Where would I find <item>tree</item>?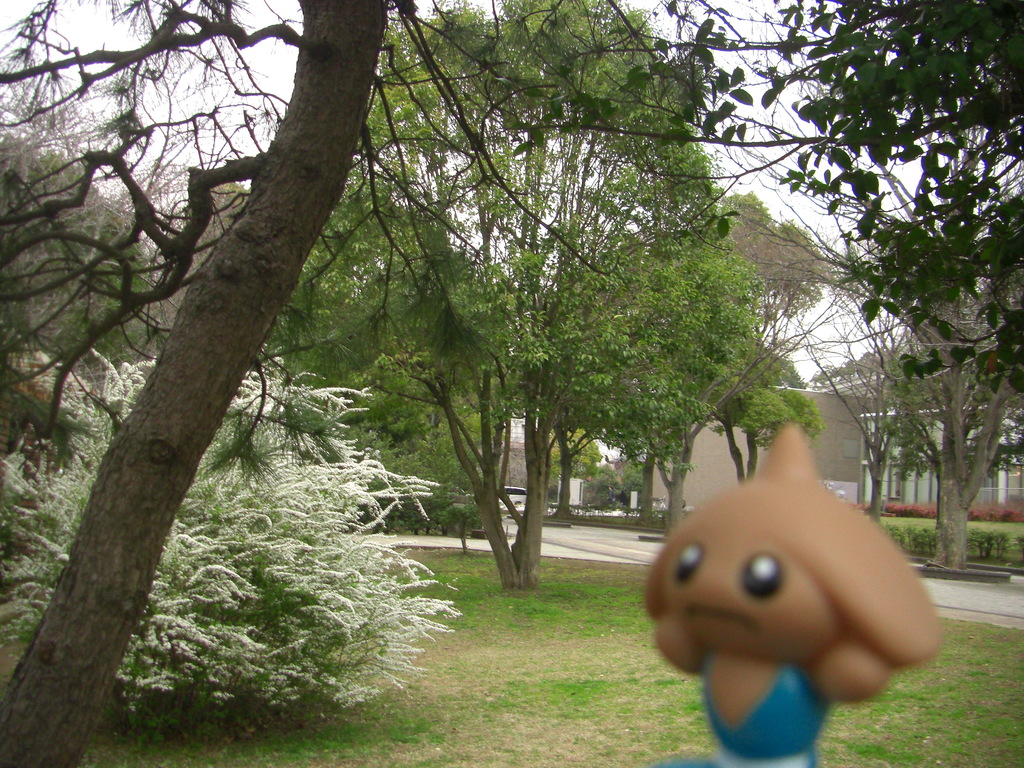
At x1=0, y1=0, x2=404, y2=767.
